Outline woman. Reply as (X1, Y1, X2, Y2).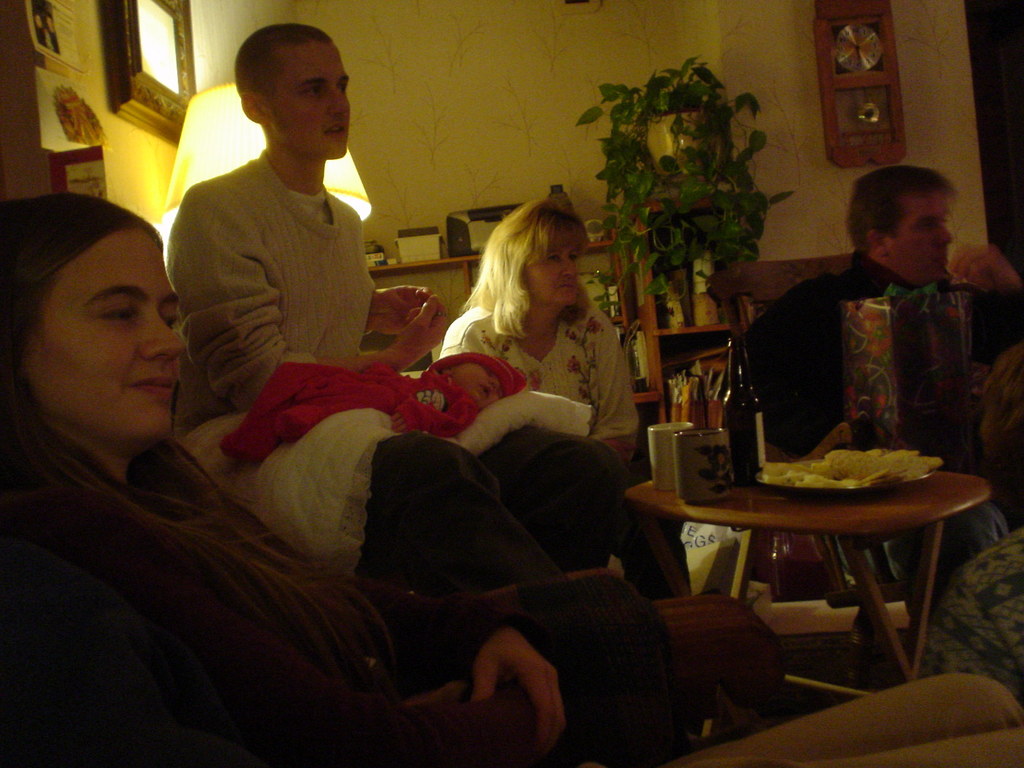
(0, 164, 310, 737).
